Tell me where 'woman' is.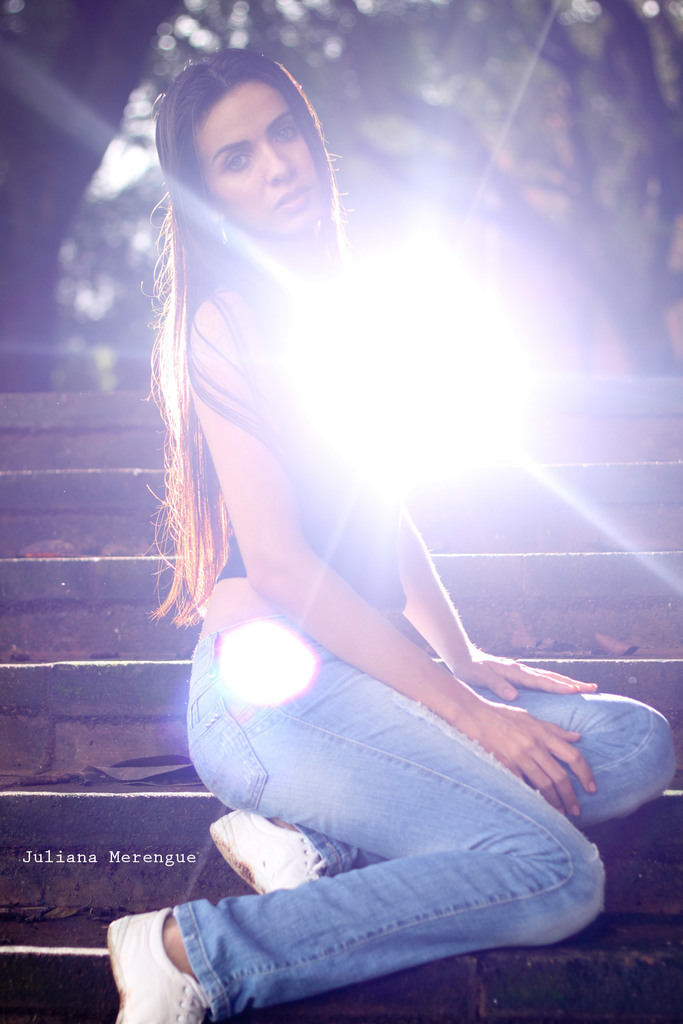
'woman' is at [x1=111, y1=0, x2=650, y2=990].
